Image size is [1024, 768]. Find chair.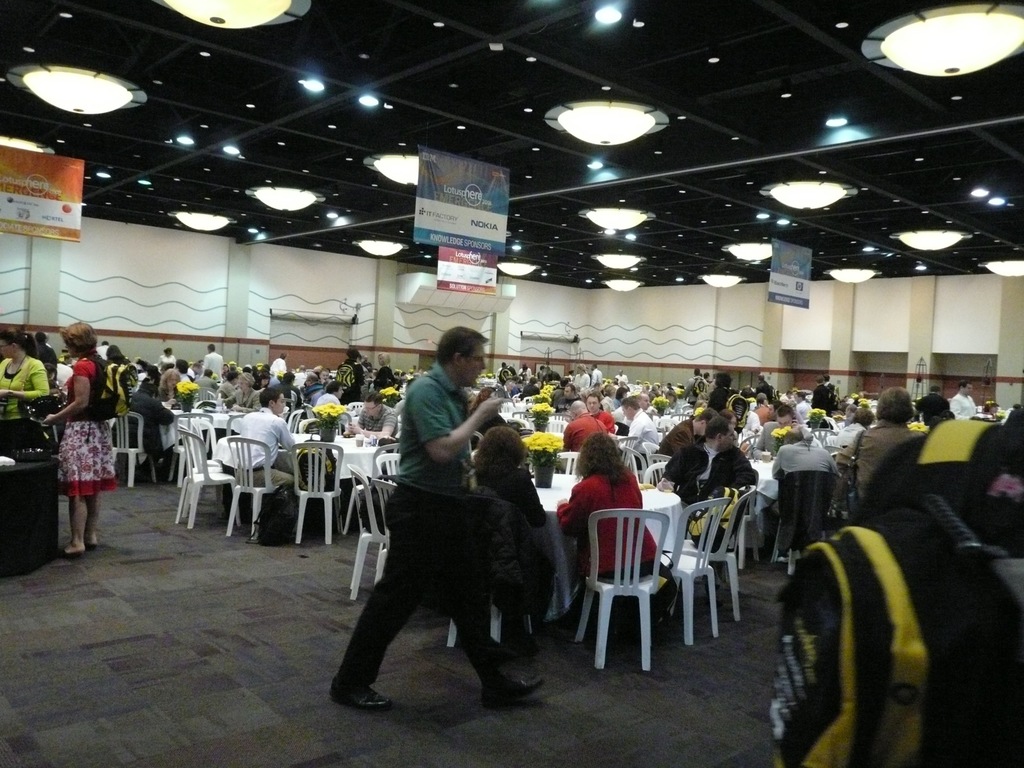
l=164, t=415, r=232, b=532.
